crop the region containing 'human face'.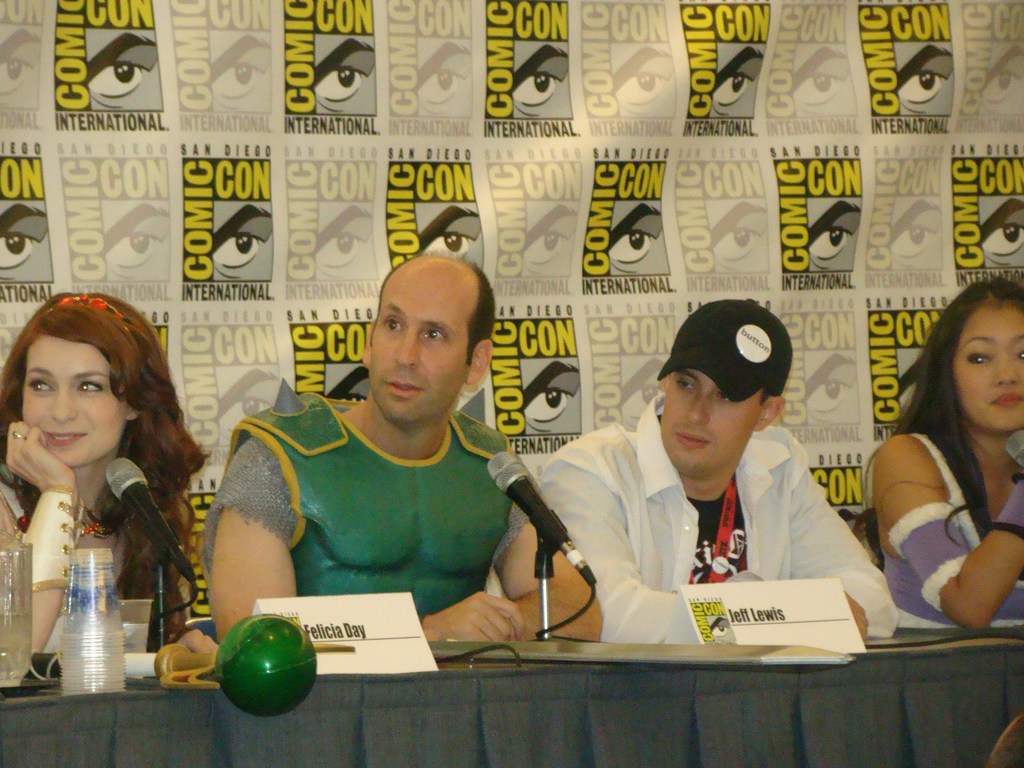
Crop region: [19, 333, 126, 466].
